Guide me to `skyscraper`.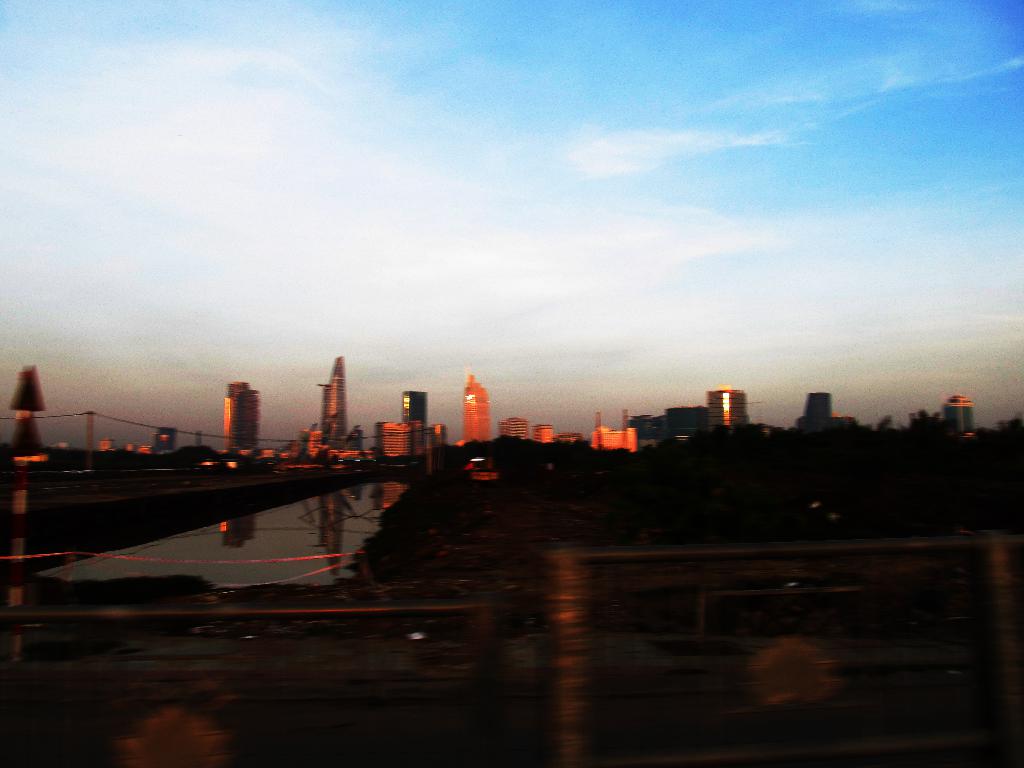
Guidance: 220 375 260 481.
